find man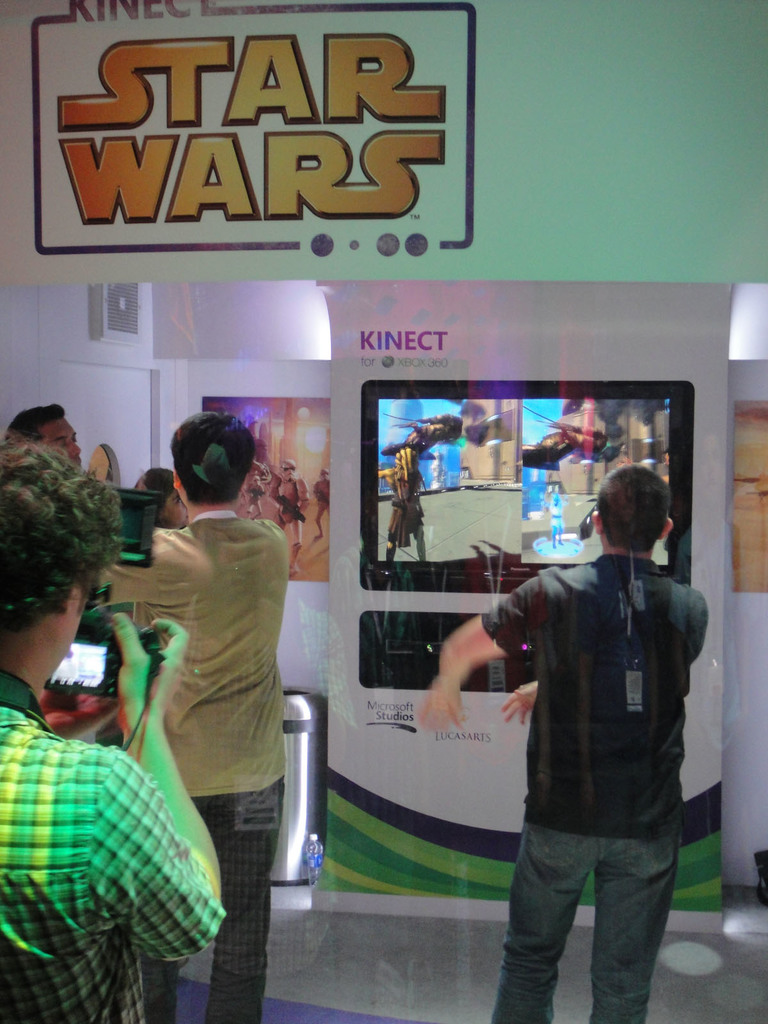
BBox(0, 449, 221, 1022)
